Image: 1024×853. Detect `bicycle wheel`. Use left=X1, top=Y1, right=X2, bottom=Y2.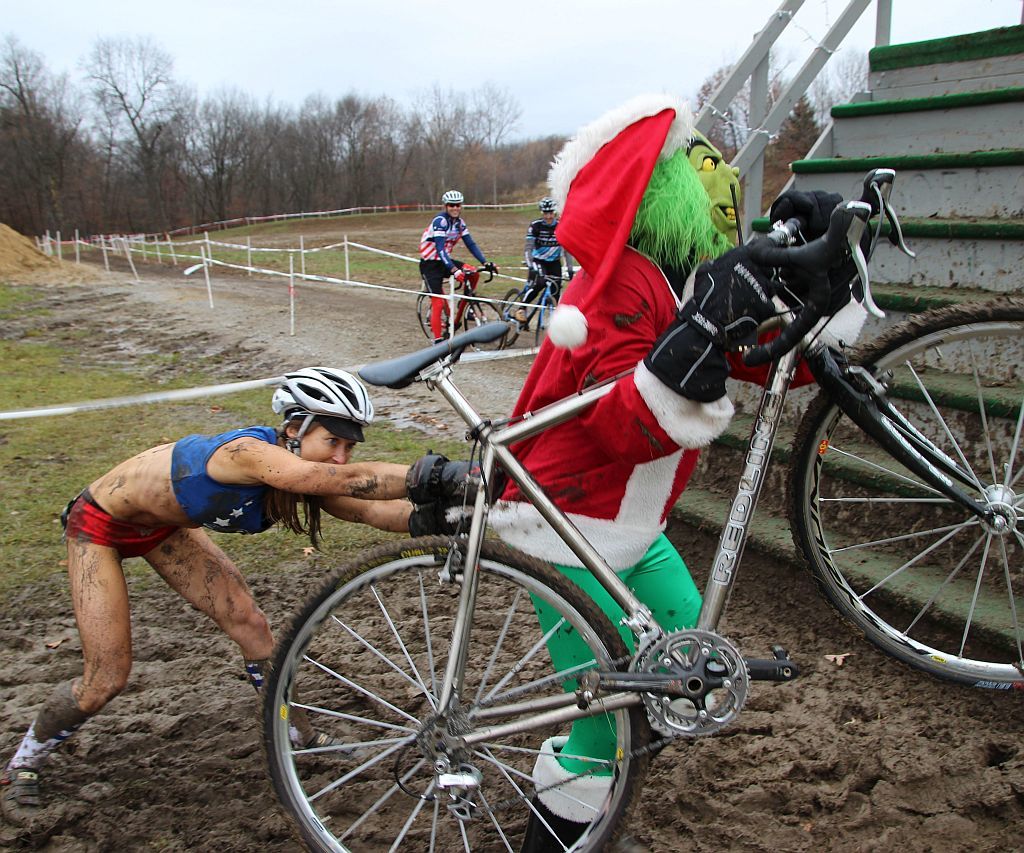
left=461, top=296, right=508, bottom=357.
